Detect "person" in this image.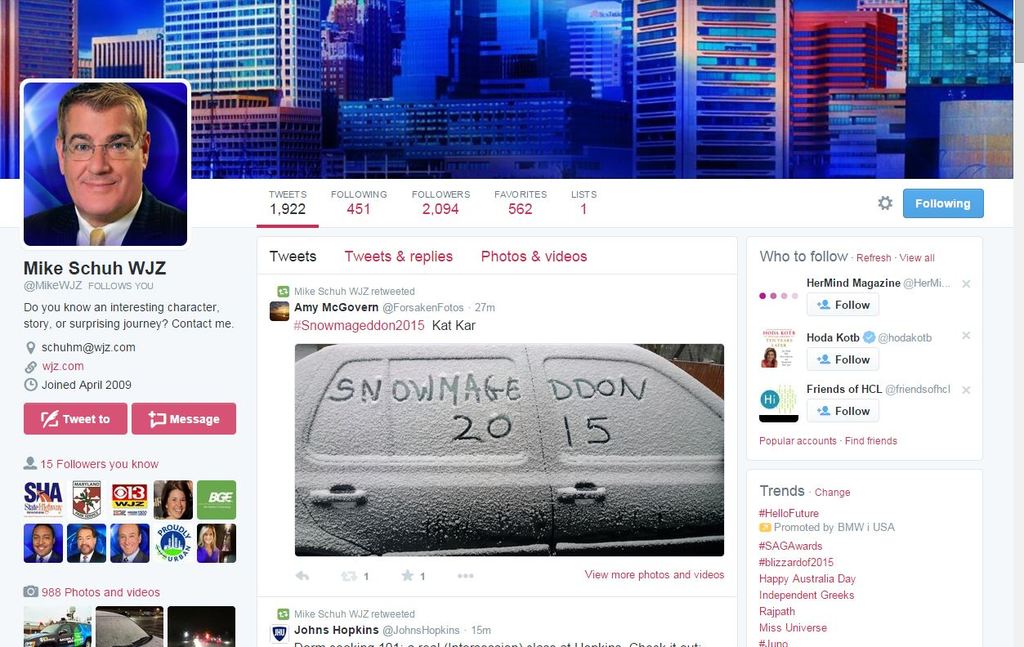
Detection: 68,524,105,562.
